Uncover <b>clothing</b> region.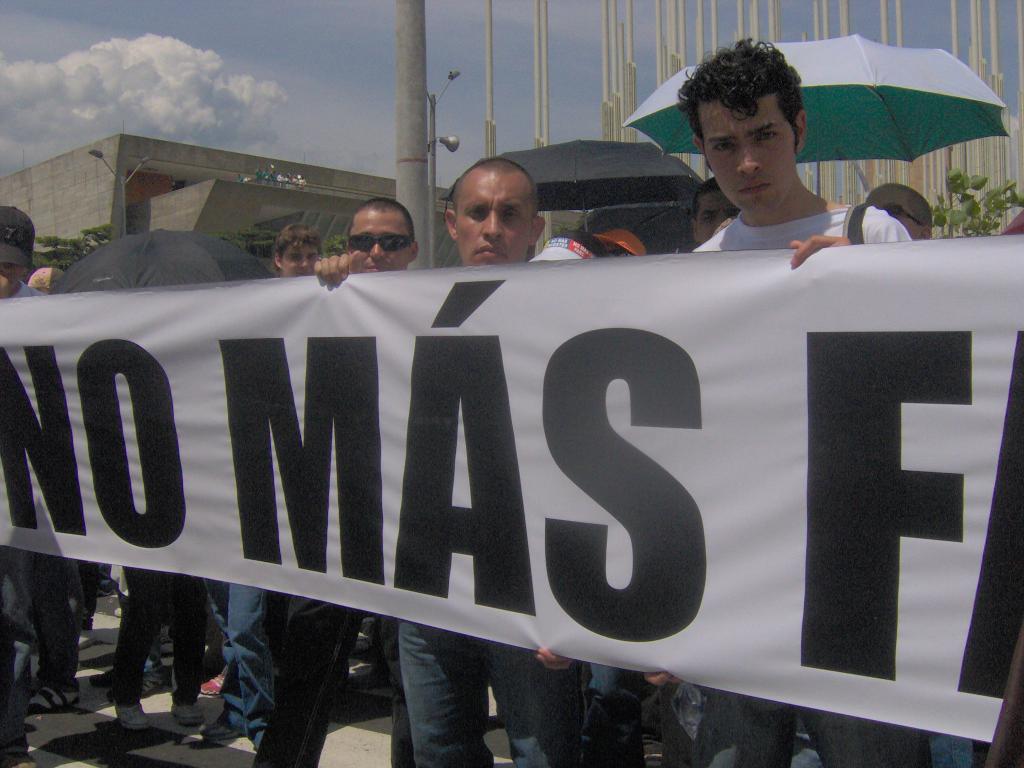
Uncovered: (x1=397, y1=623, x2=586, y2=767).
